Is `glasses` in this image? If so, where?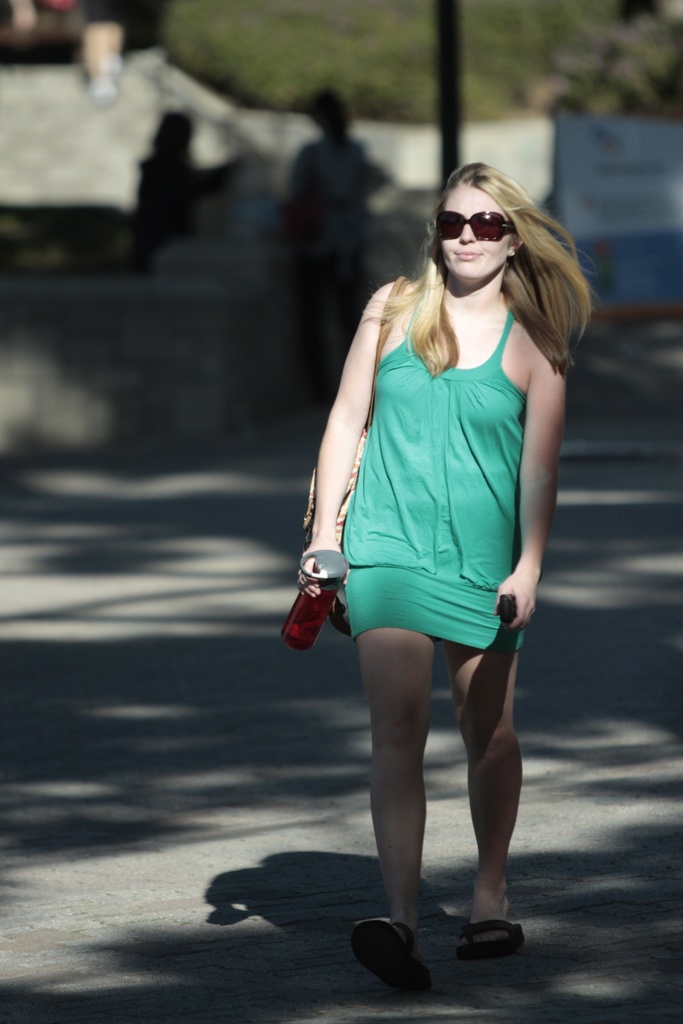
Yes, at region(436, 205, 516, 243).
